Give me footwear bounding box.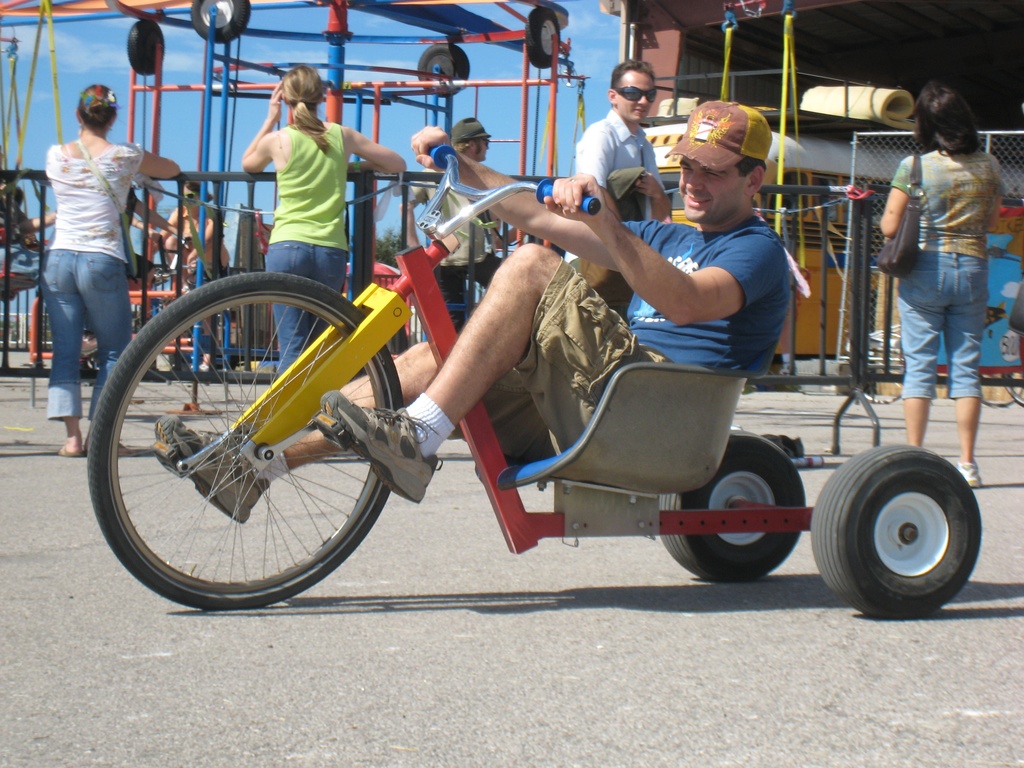
152,424,273,524.
